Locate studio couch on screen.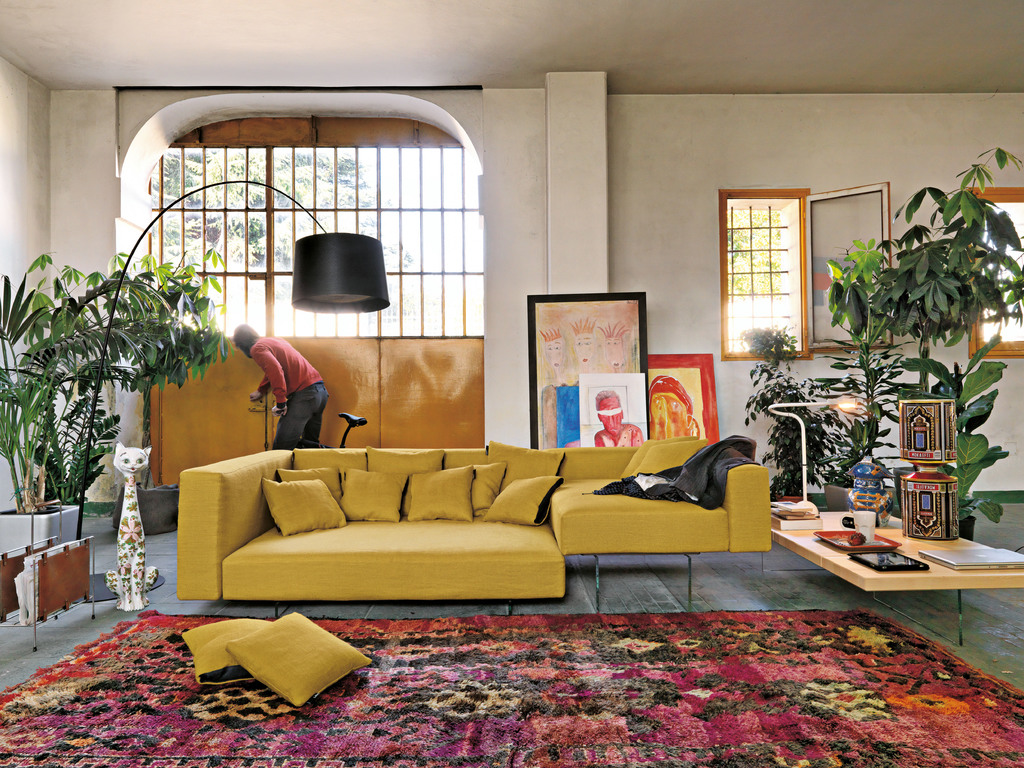
On screen at [172, 436, 773, 620].
